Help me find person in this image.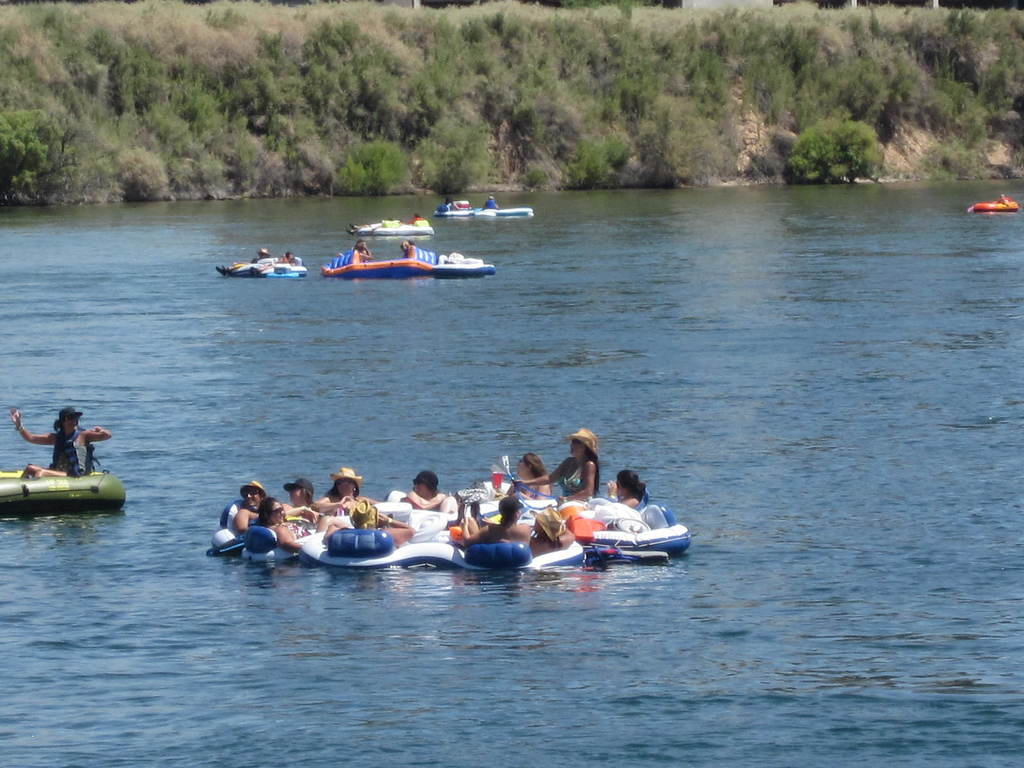
Found it: BBox(315, 470, 385, 506).
